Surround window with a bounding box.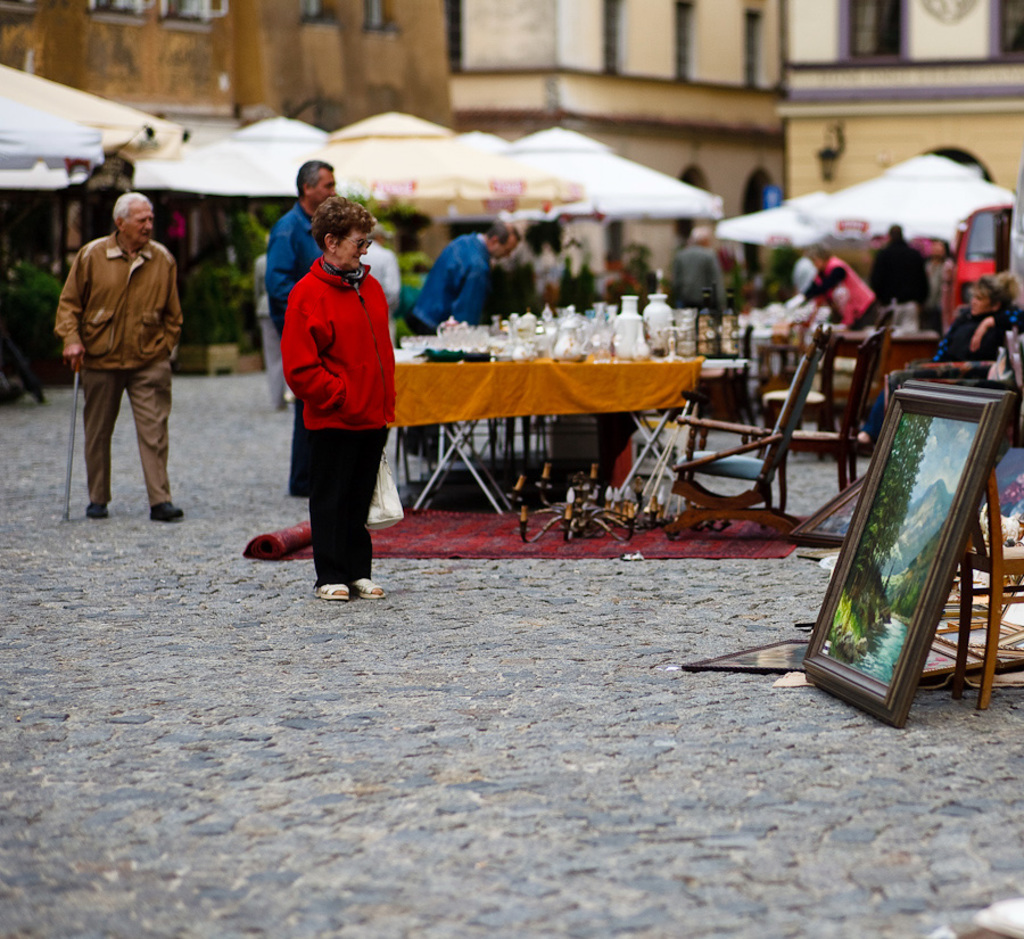
[299,0,339,23].
